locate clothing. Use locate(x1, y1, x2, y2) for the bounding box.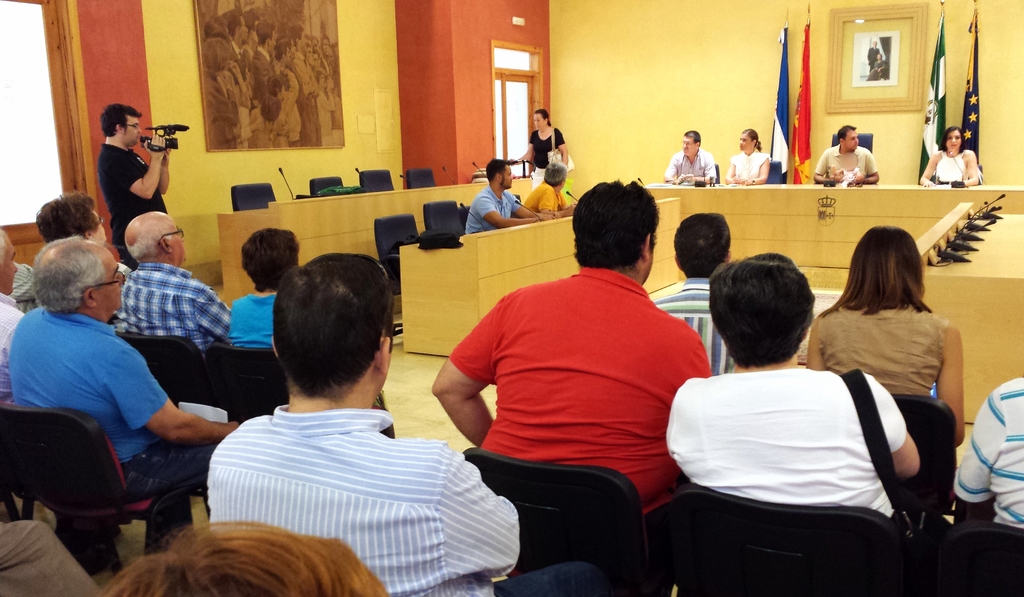
locate(116, 252, 234, 354).
